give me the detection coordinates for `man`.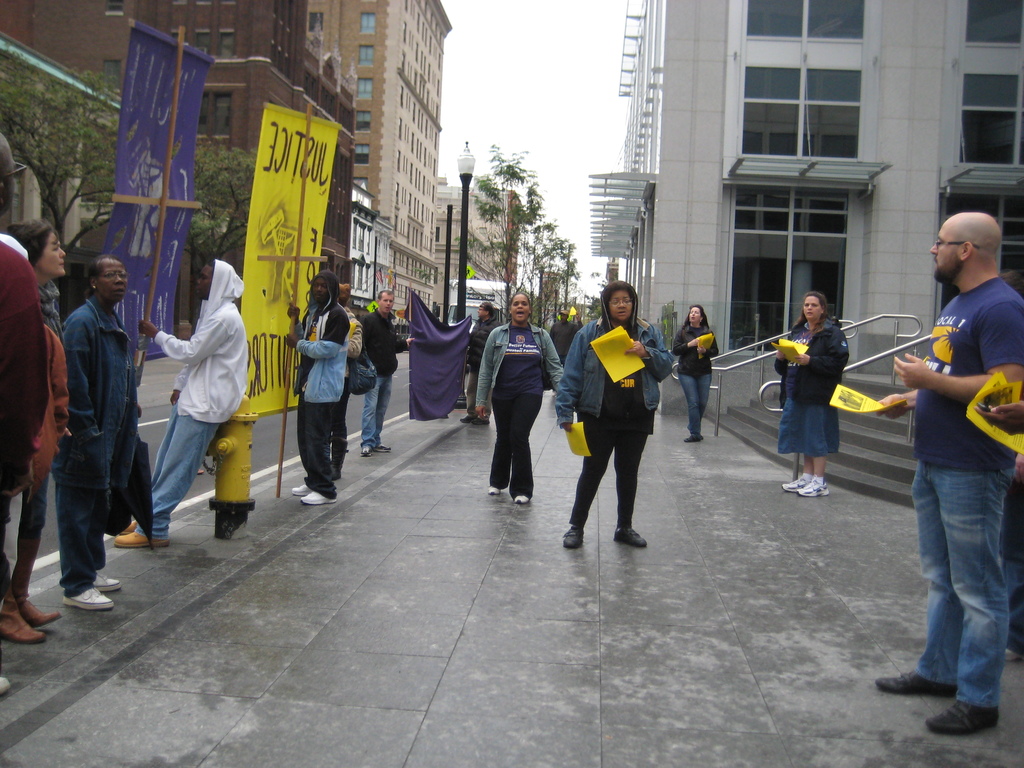
x1=284 y1=266 x2=353 y2=503.
